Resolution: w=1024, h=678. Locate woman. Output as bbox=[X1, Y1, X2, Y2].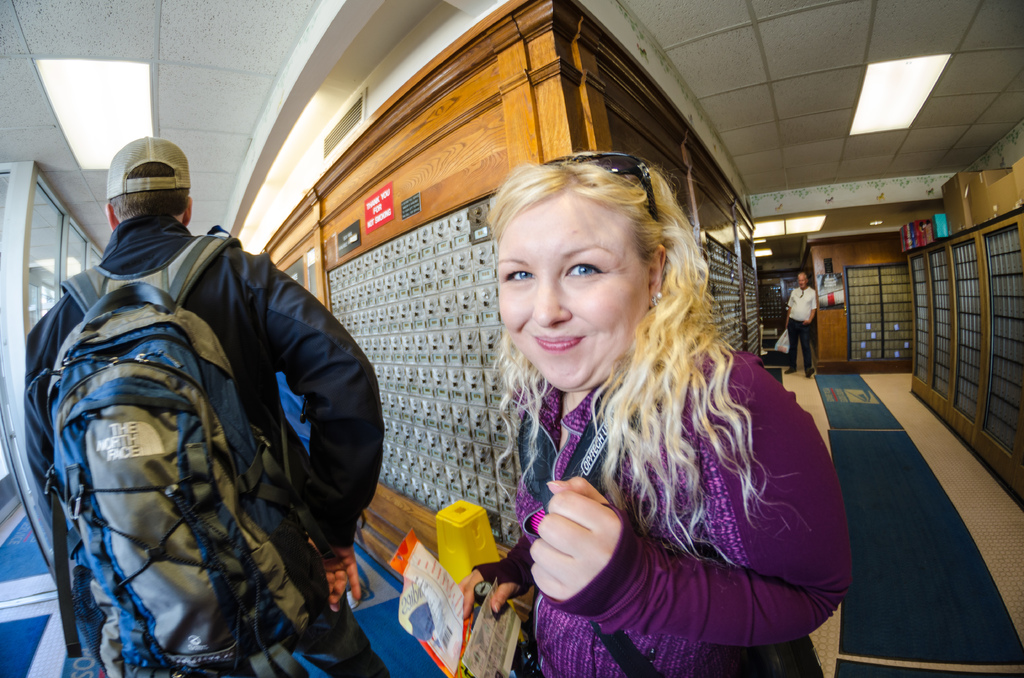
bbox=[439, 122, 819, 674].
